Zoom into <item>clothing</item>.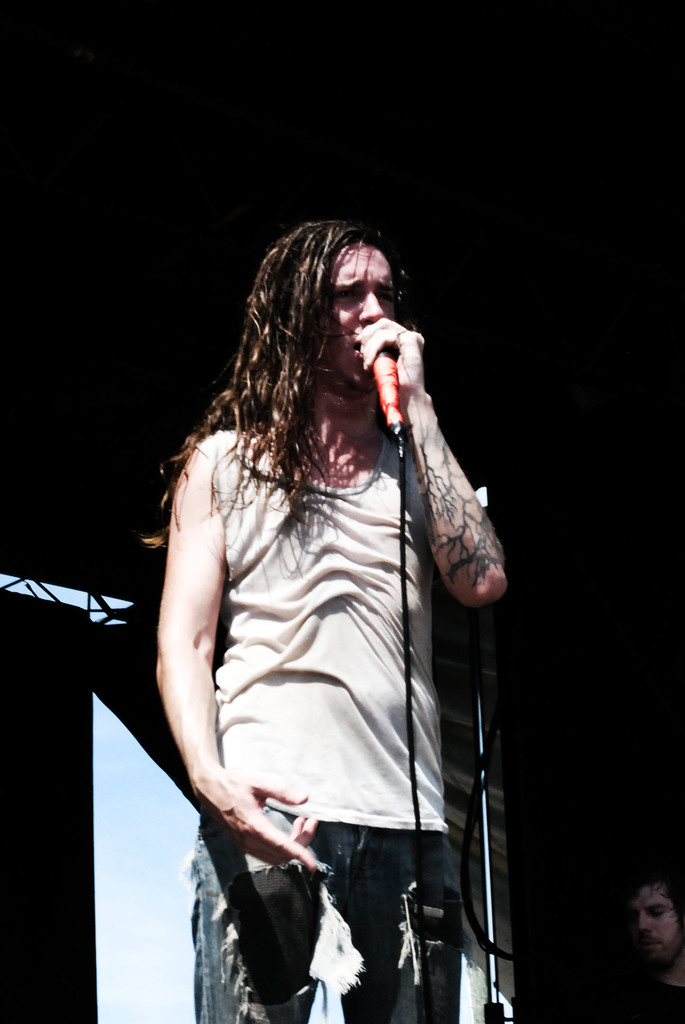
Zoom target: {"x1": 215, "y1": 422, "x2": 439, "y2": 823}.
